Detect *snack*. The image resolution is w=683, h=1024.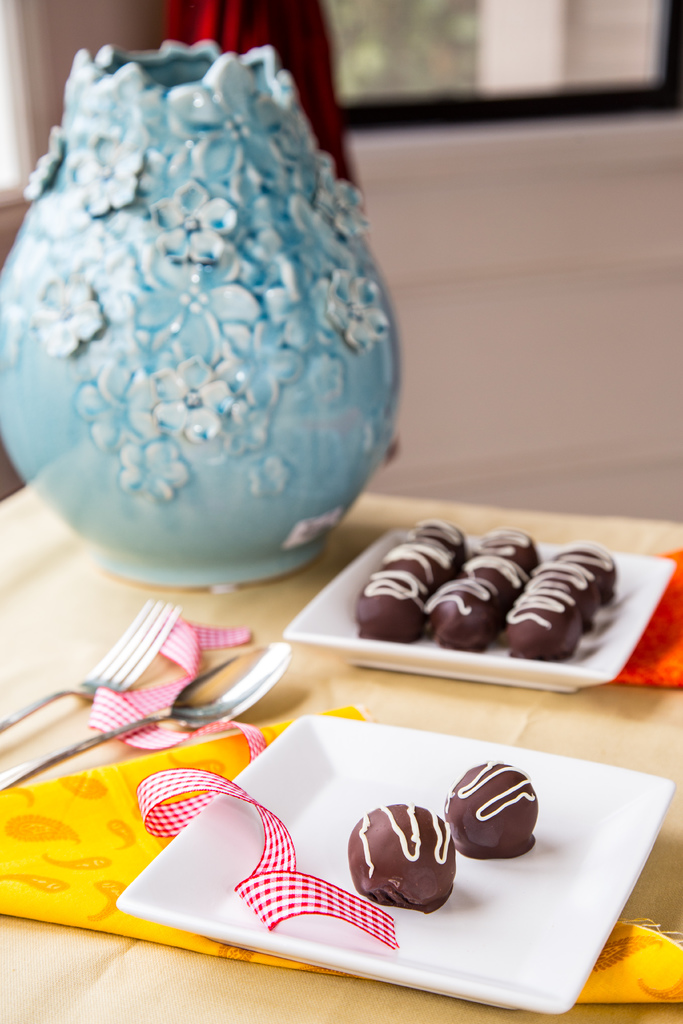
443,764,539,856.
